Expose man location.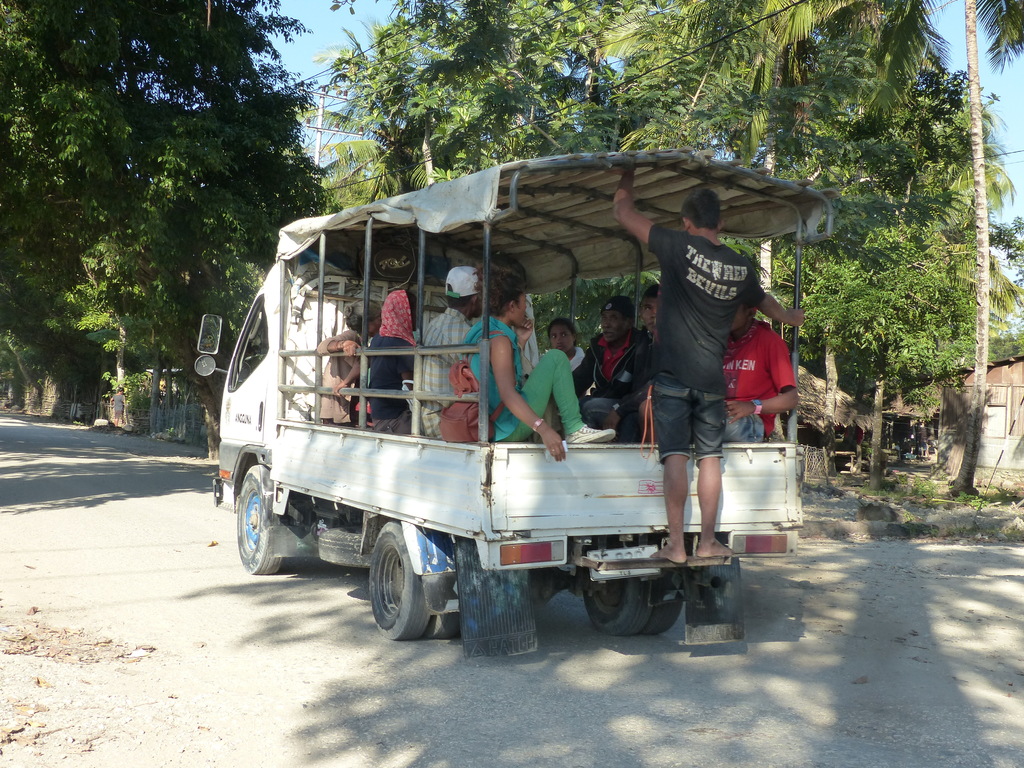
Exposed at (x1=581, y1=313, x2=648, y2=424).
